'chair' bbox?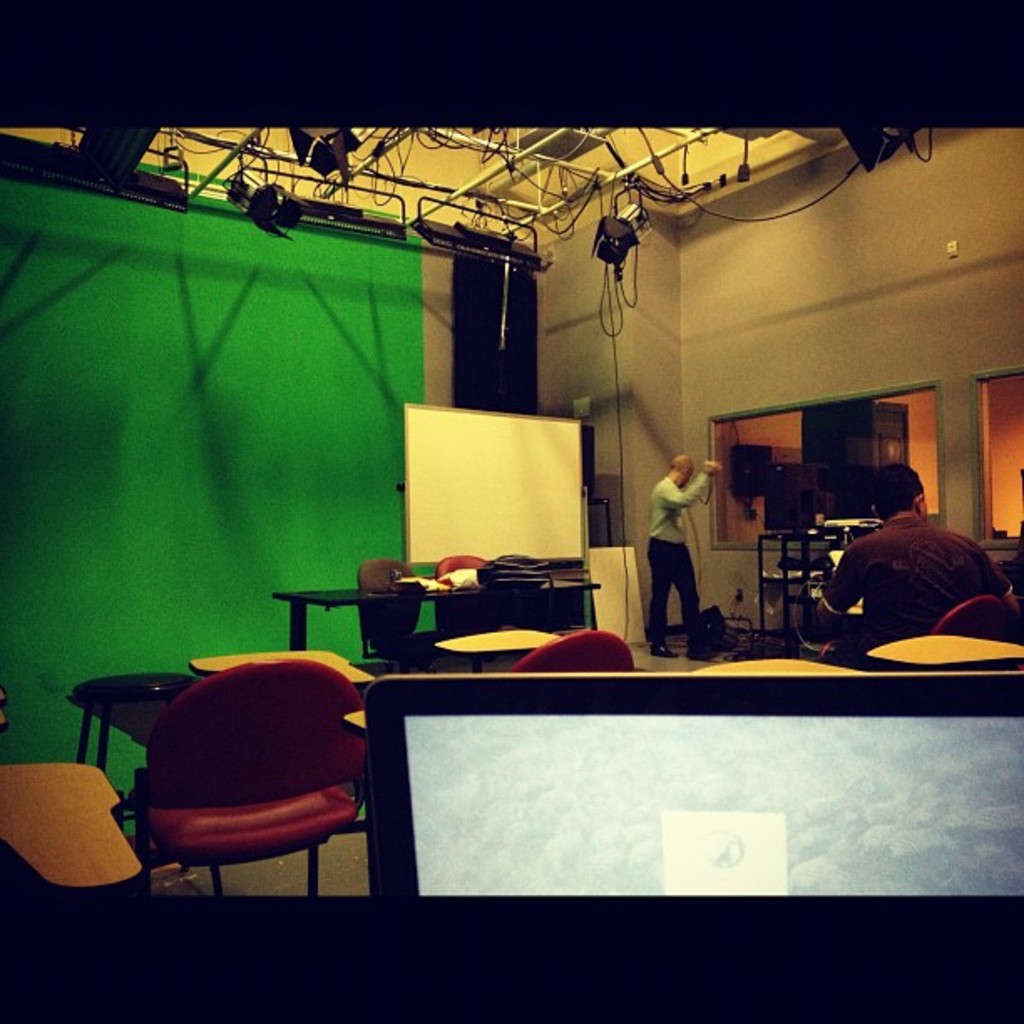
BBox(85, 643, 407, 920)
